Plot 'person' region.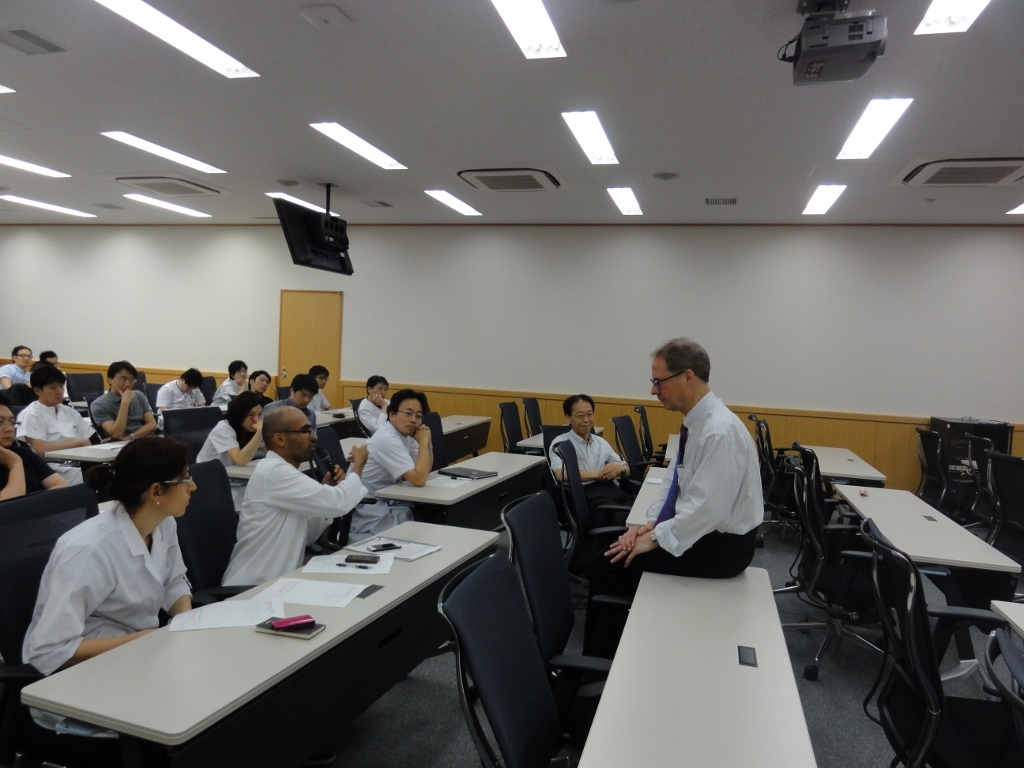
Plotted at box=[546, 392, 634, 524].
